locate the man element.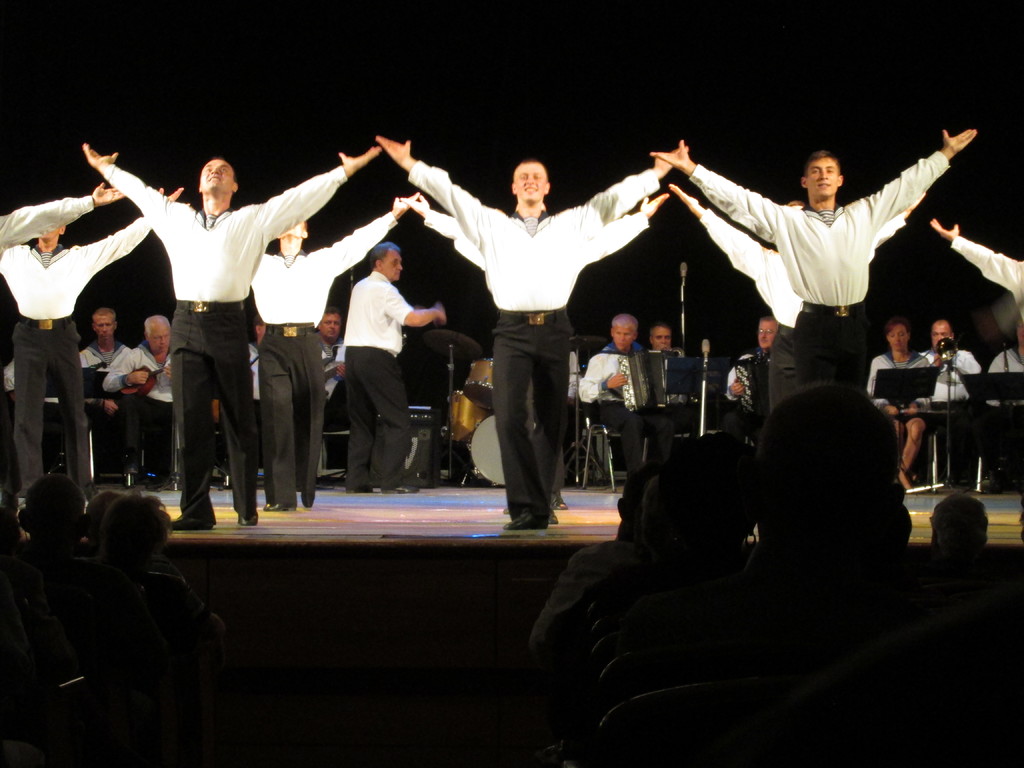
Element bbox: <box>390,193,669,522</box>.
